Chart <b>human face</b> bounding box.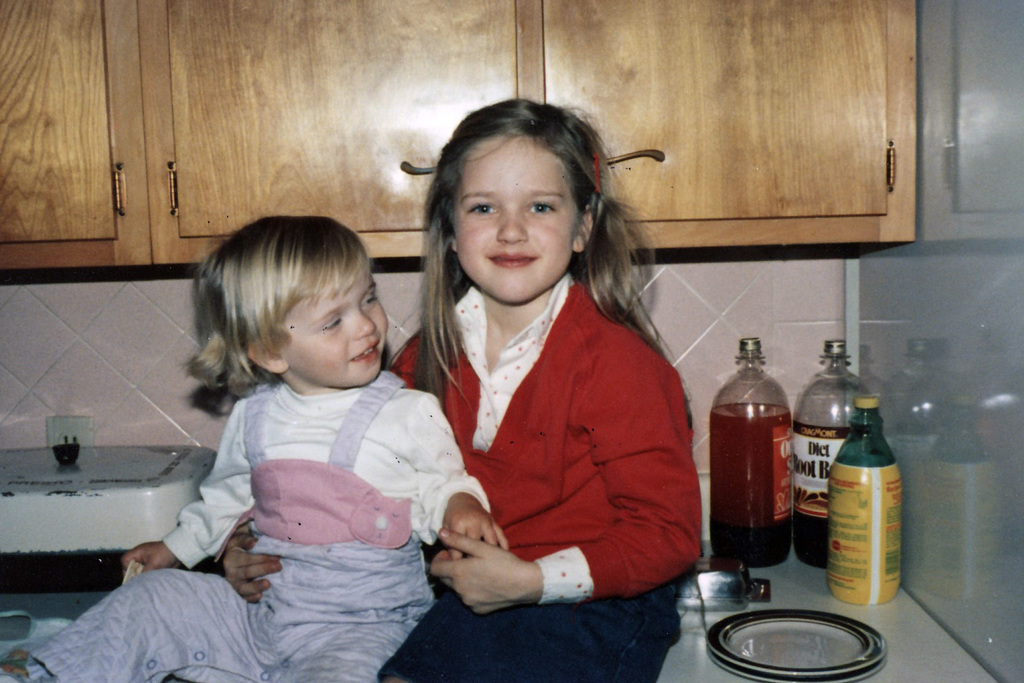
Charted: [453,146,582,306].
